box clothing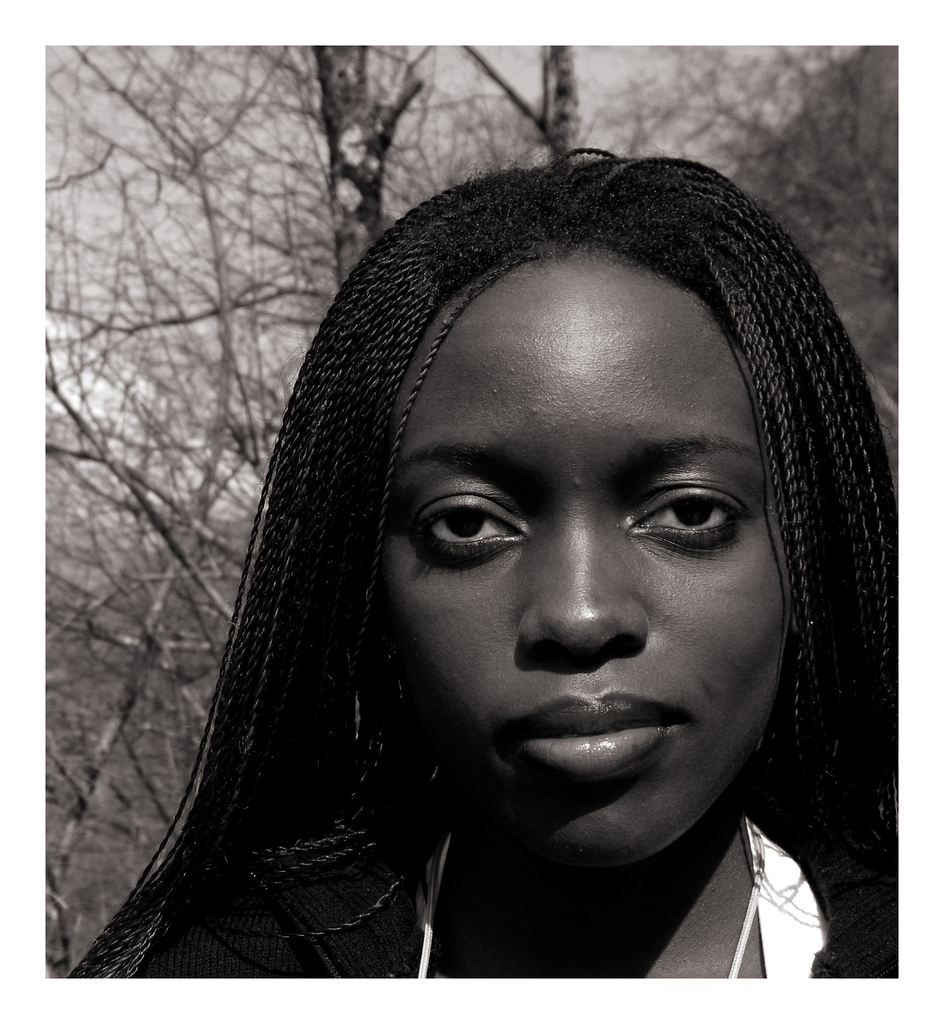
left=60, top=800, right=923, bottom=1014
